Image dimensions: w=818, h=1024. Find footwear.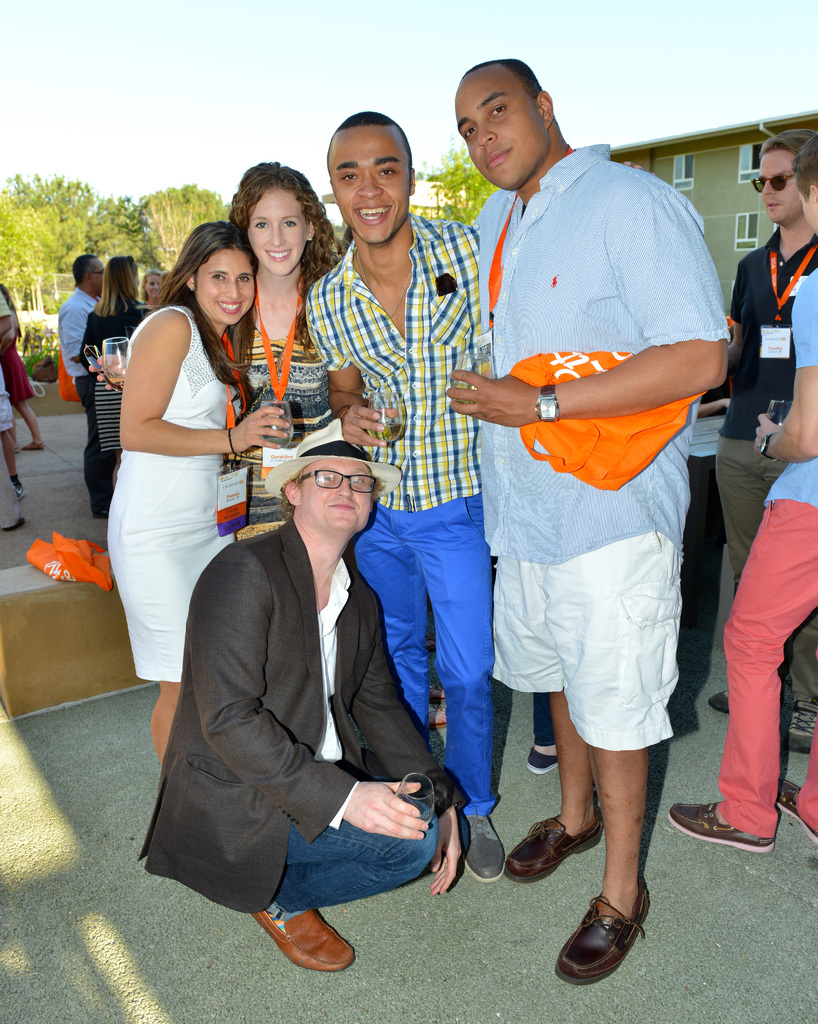
666 797 771 851.
